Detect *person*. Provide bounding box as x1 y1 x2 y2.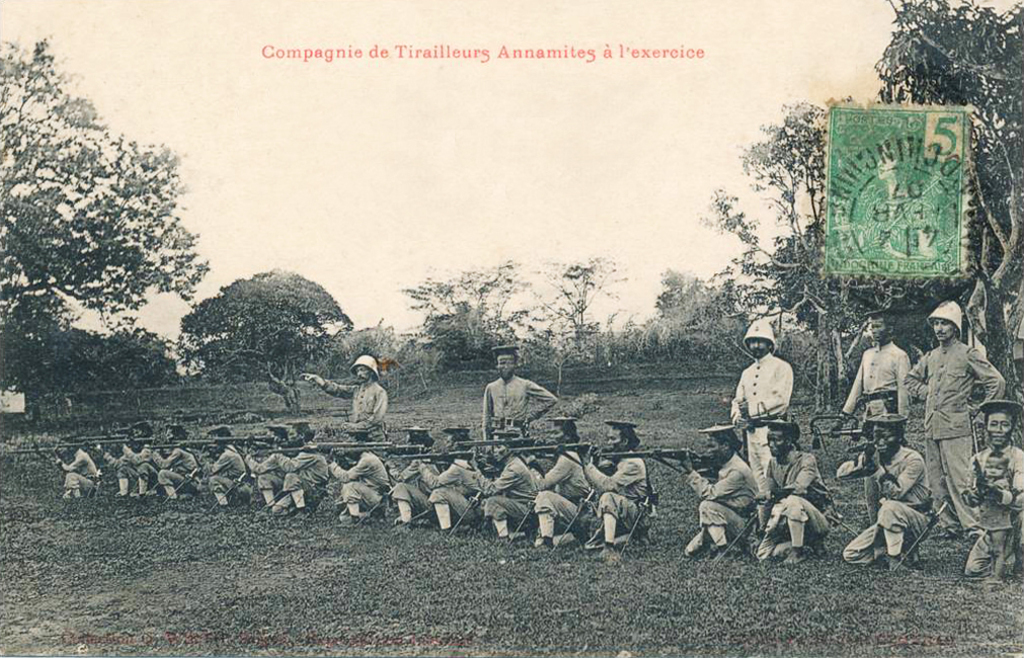
333 426 385 532.
